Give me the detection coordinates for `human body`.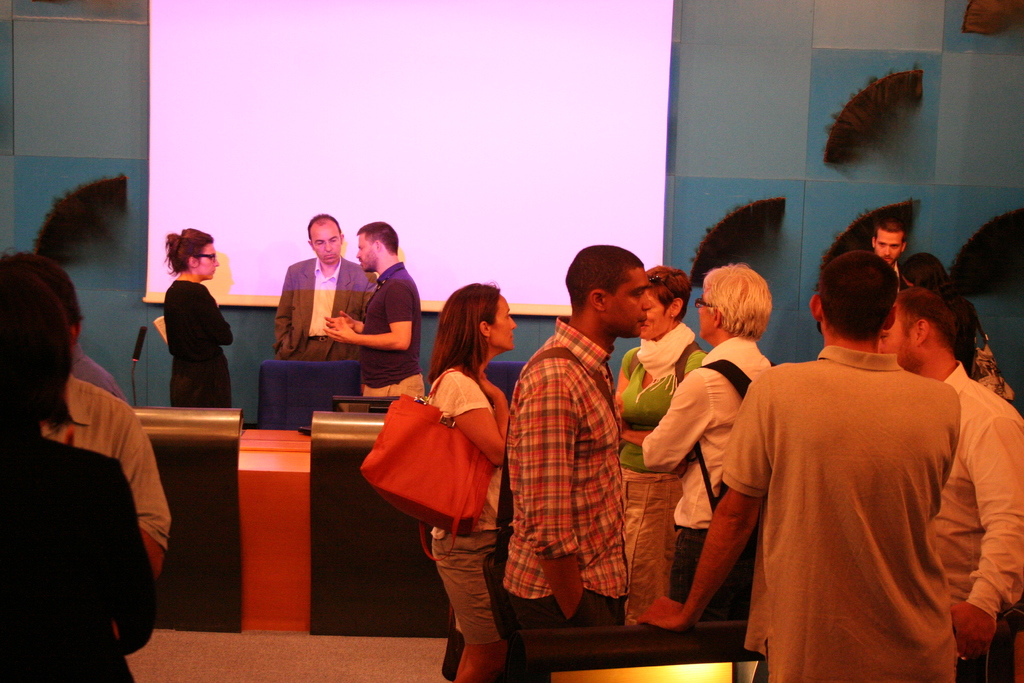
detection(320, 219, 429, 402).
